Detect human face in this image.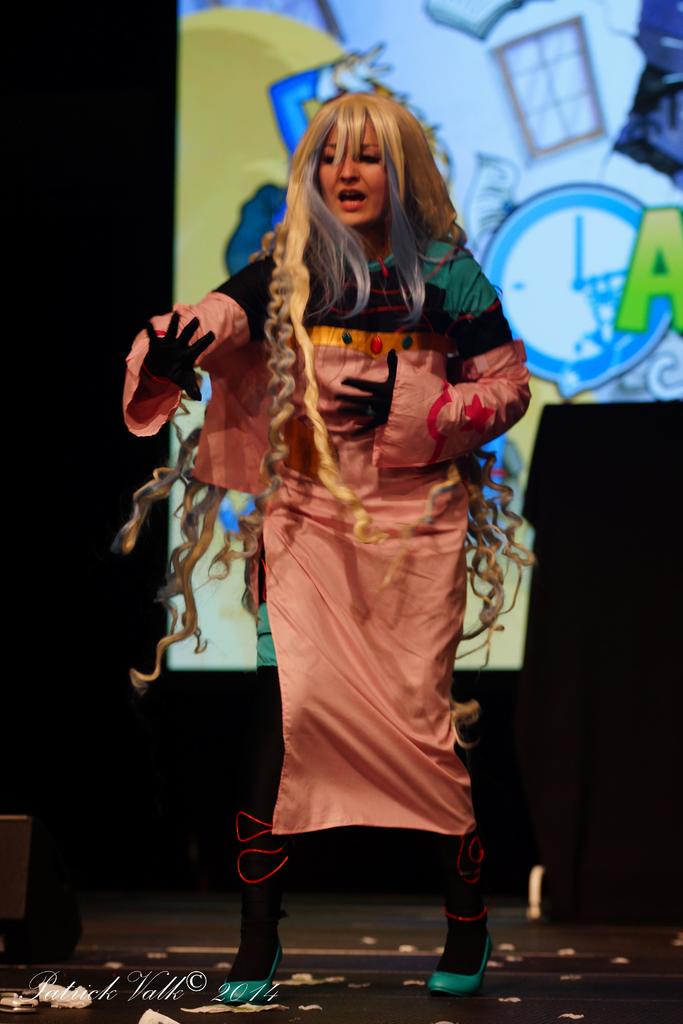
Detection: BBox(313, 120, 387, 230).
